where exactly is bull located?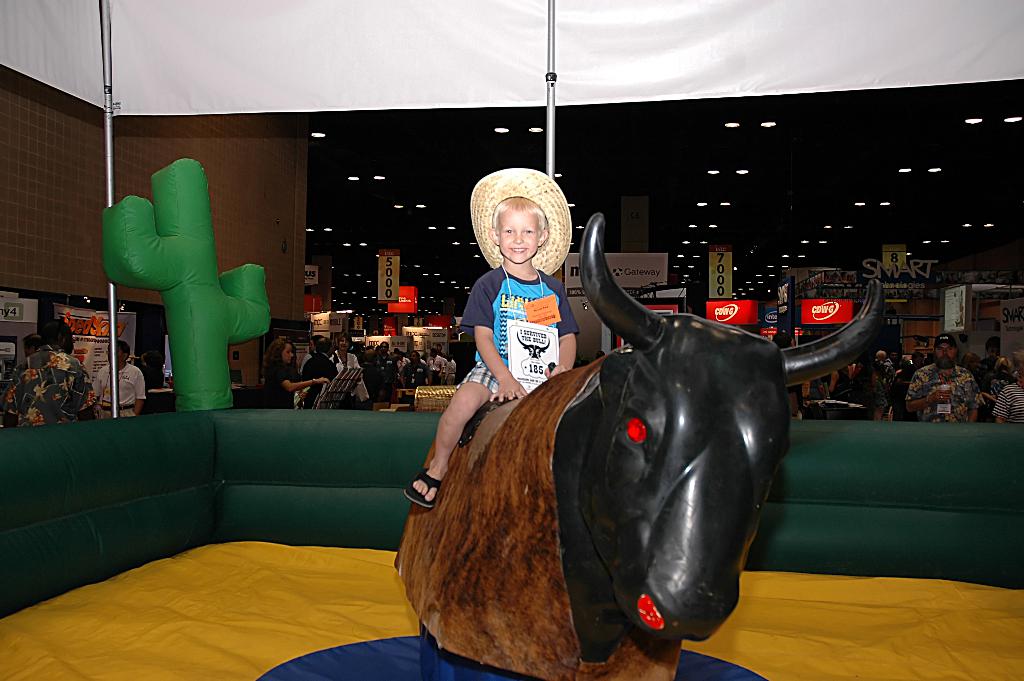
Its bounding box is {"x1": 390, "y1": 209, "x2": 888, "y2": 680}.
